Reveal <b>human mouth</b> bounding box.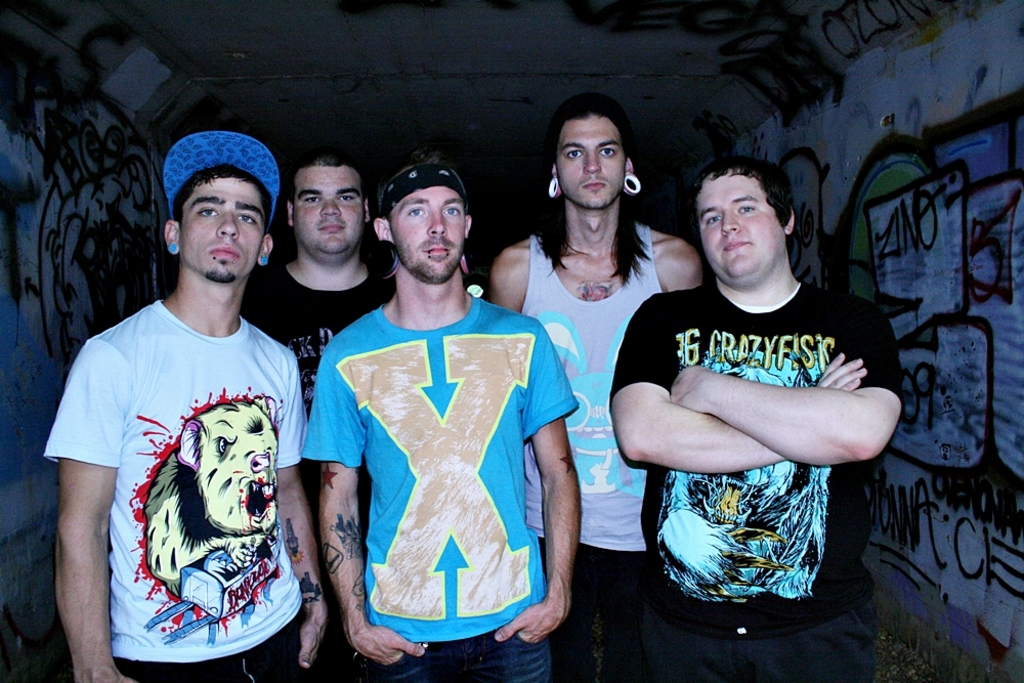
Revealed: box=[214, 233, 246, 265].
